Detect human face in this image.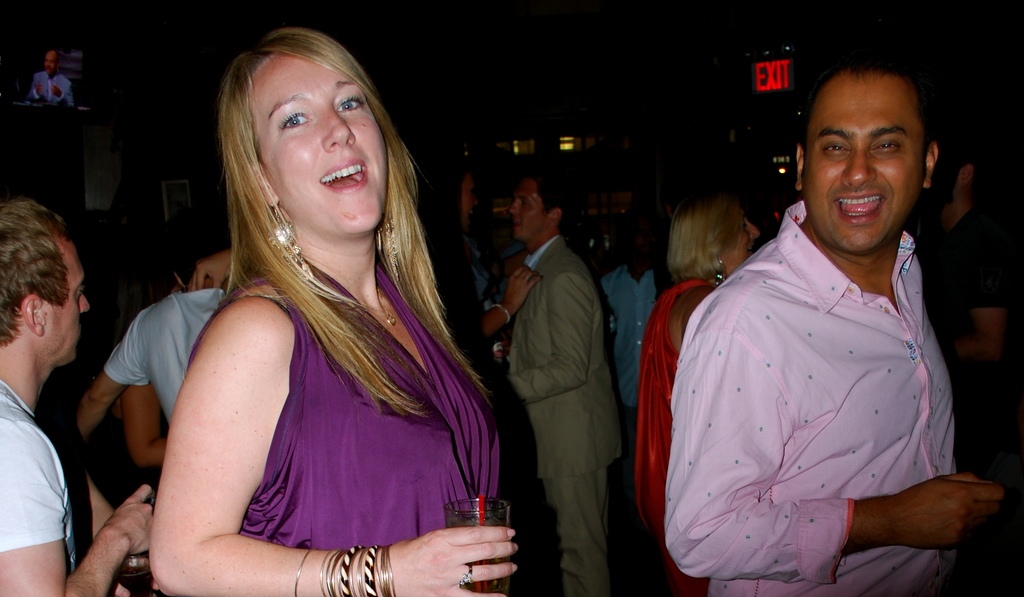
Detection: left=803, top=76, right=932, bottom=257.
